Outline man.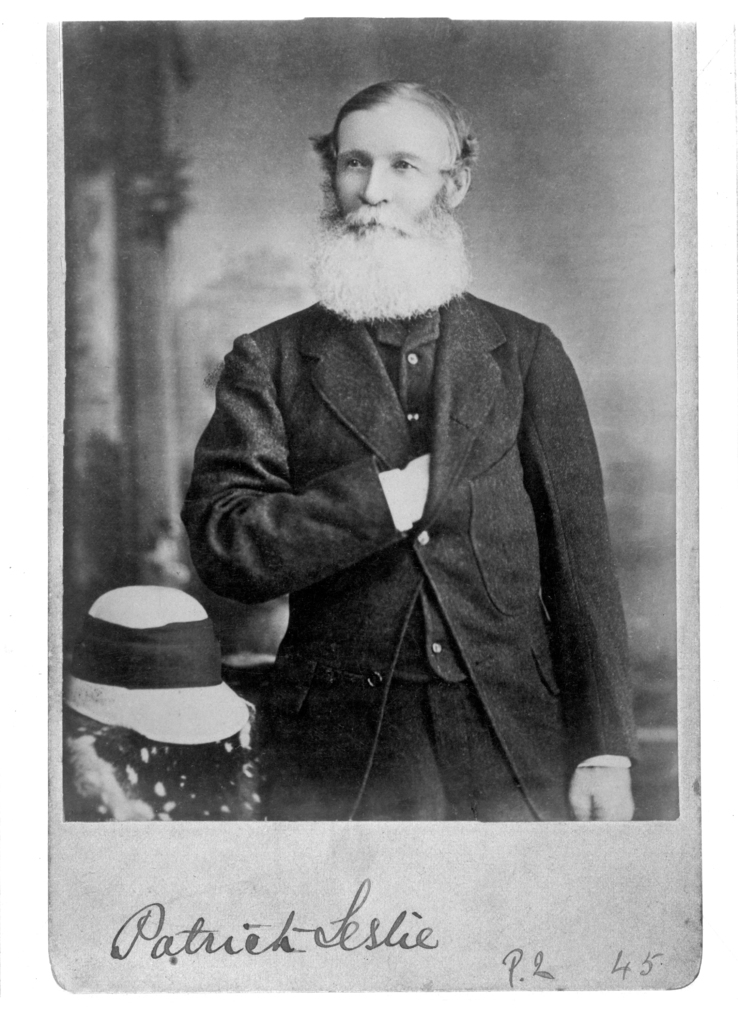
Outline: l=168, t=98, r=645, b=798.
